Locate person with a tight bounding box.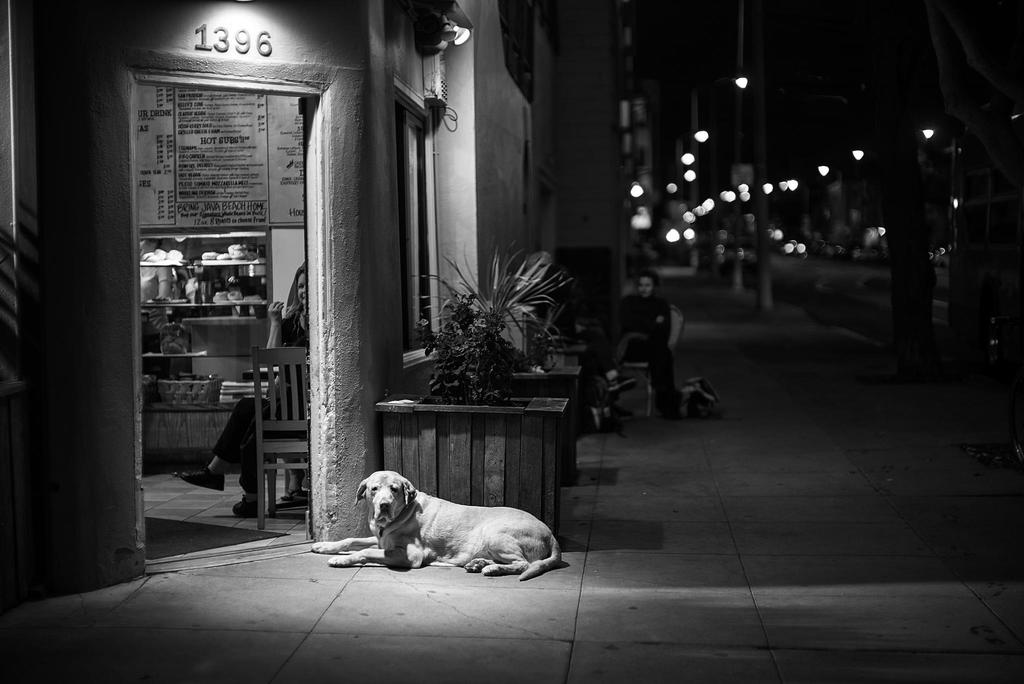
bbox(138, 238, 173, 374).
